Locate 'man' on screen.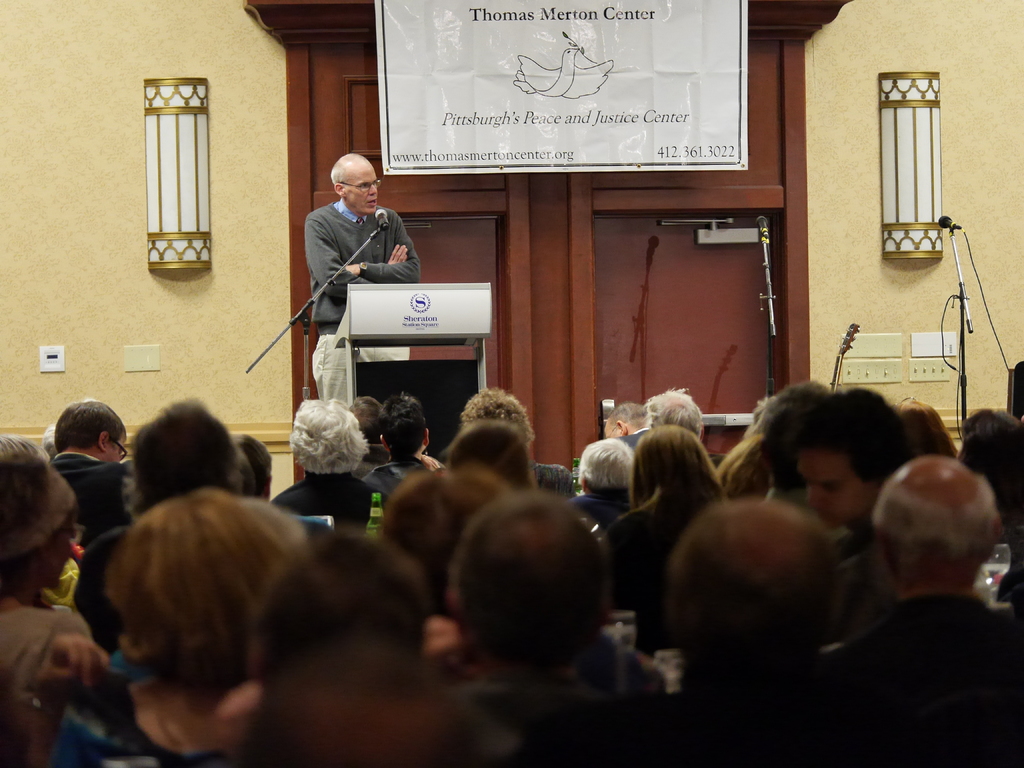
On screen at 41,399,138,555.
